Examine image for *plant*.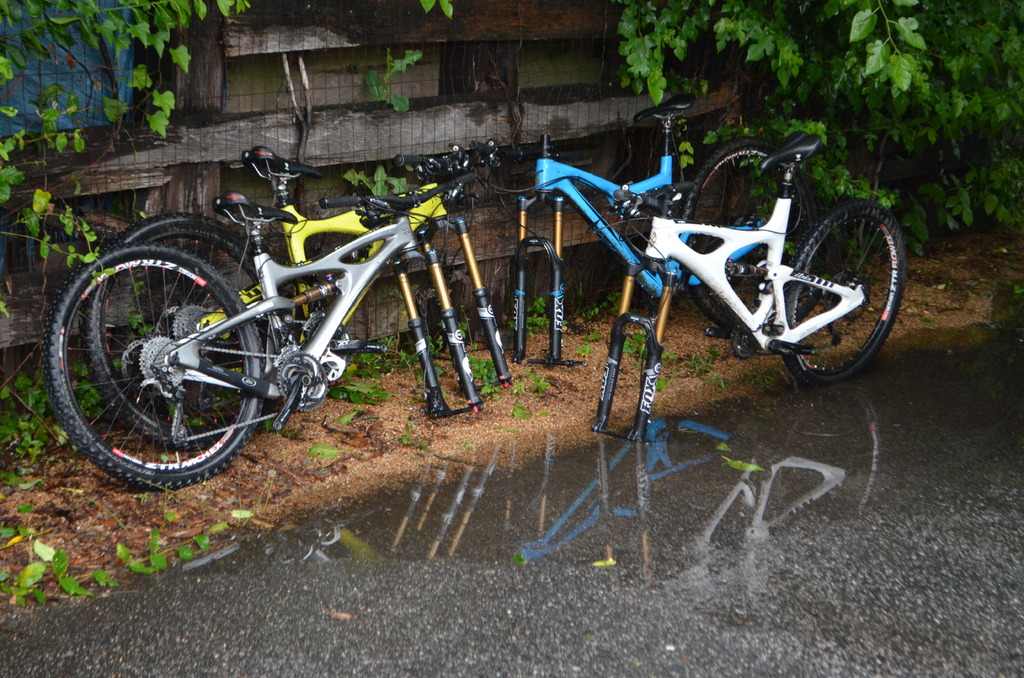
Examination result: 529, 376, 543, 395.
